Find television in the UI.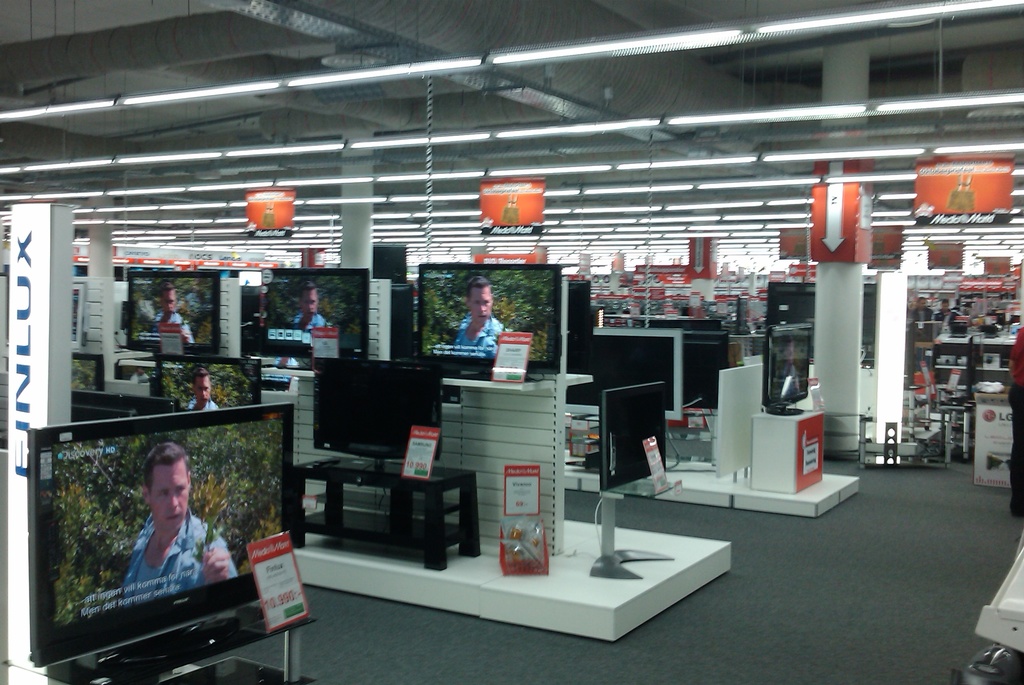
UI element at {"x1": 304, "y1": 361, "x2": 439, "y2": 453}.
